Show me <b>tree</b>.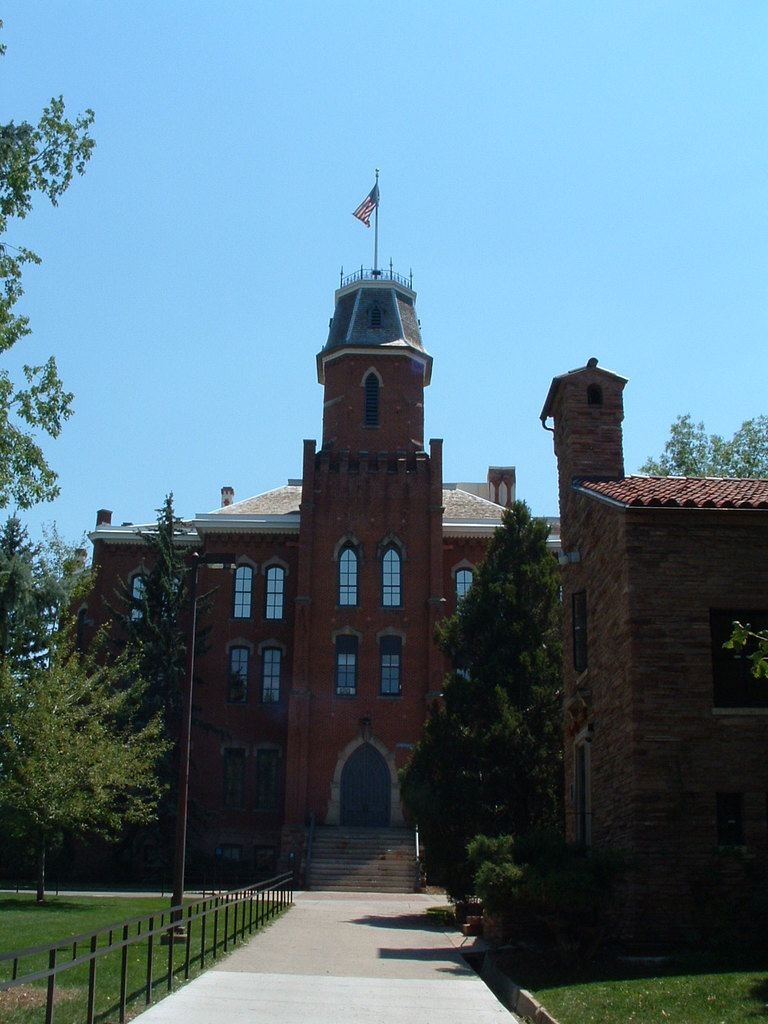
<b>tree</b> is here: bbox(410, 466, 588, 918).
